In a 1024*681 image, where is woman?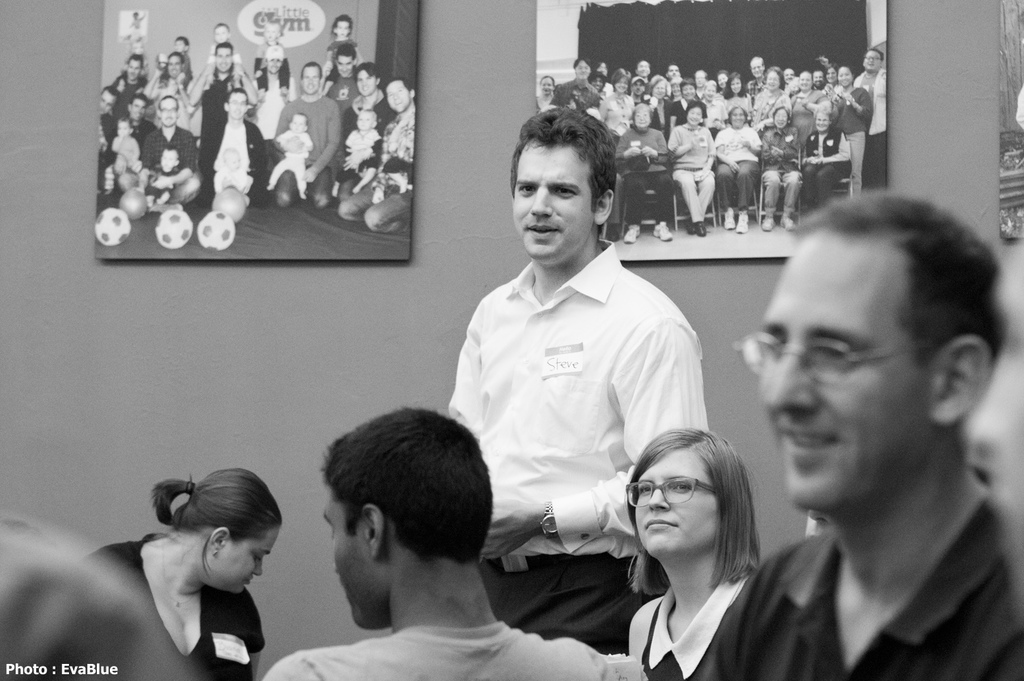
<bbox>100, 468, 307, 677</bbox>.
